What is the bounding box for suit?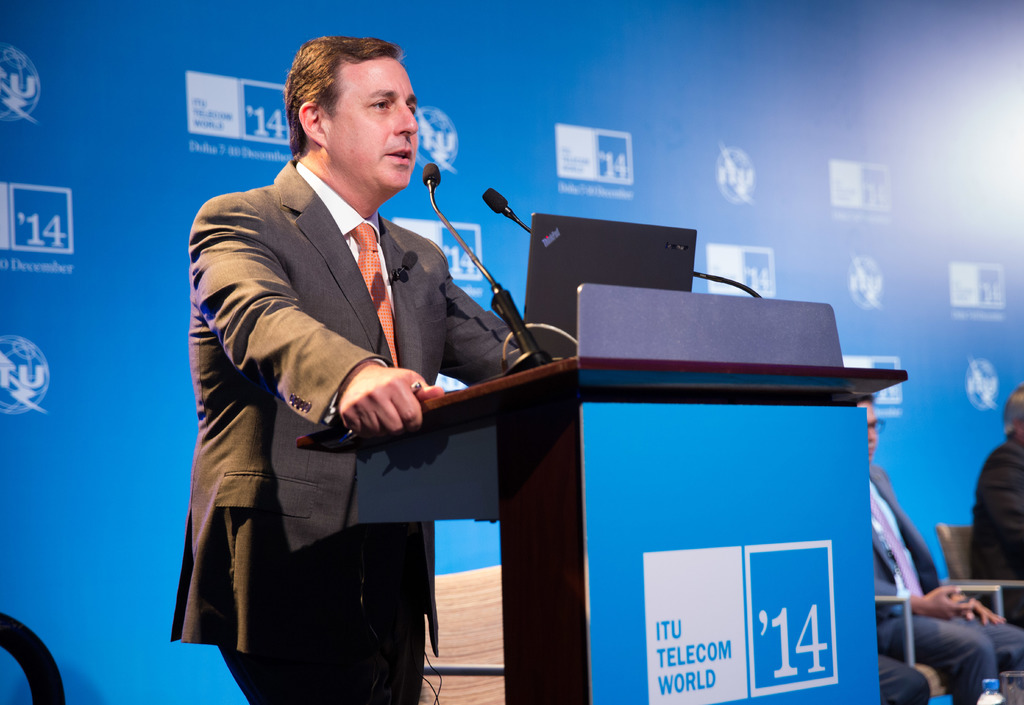
x1=960 y1=432 x2=1023 y2=631.
